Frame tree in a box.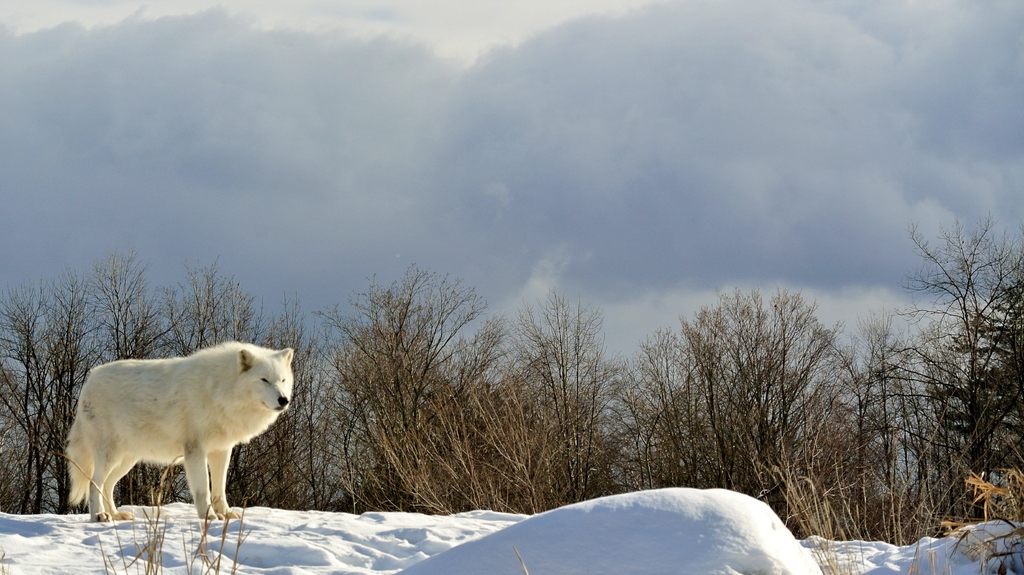
(885, 182, 1012, 508).
